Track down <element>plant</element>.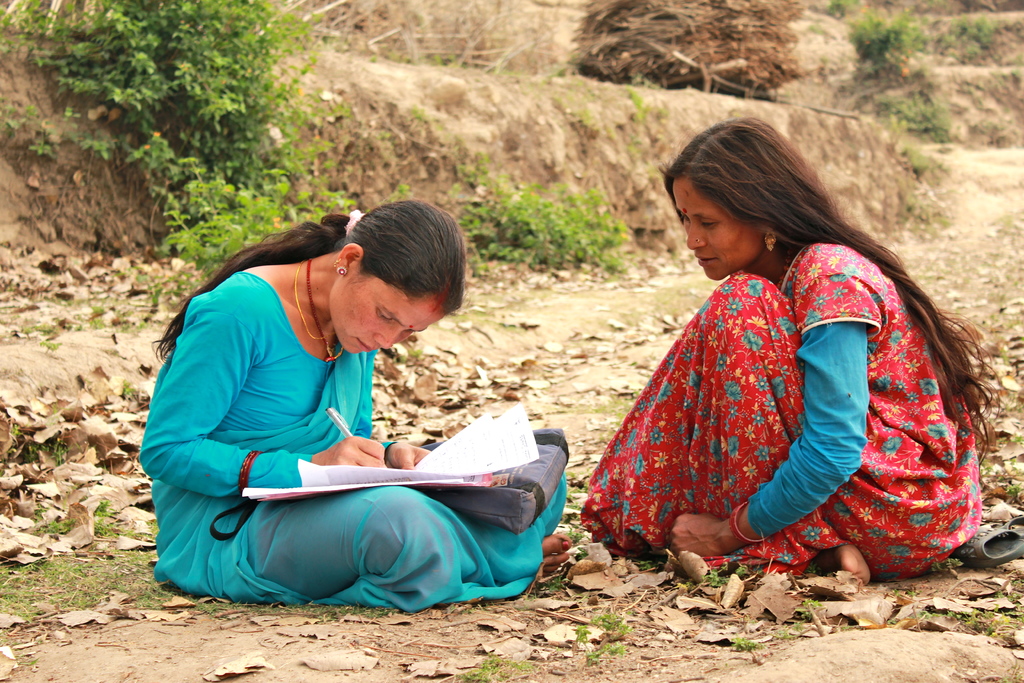
Tracked to detection(573, 546, 585, 557).
